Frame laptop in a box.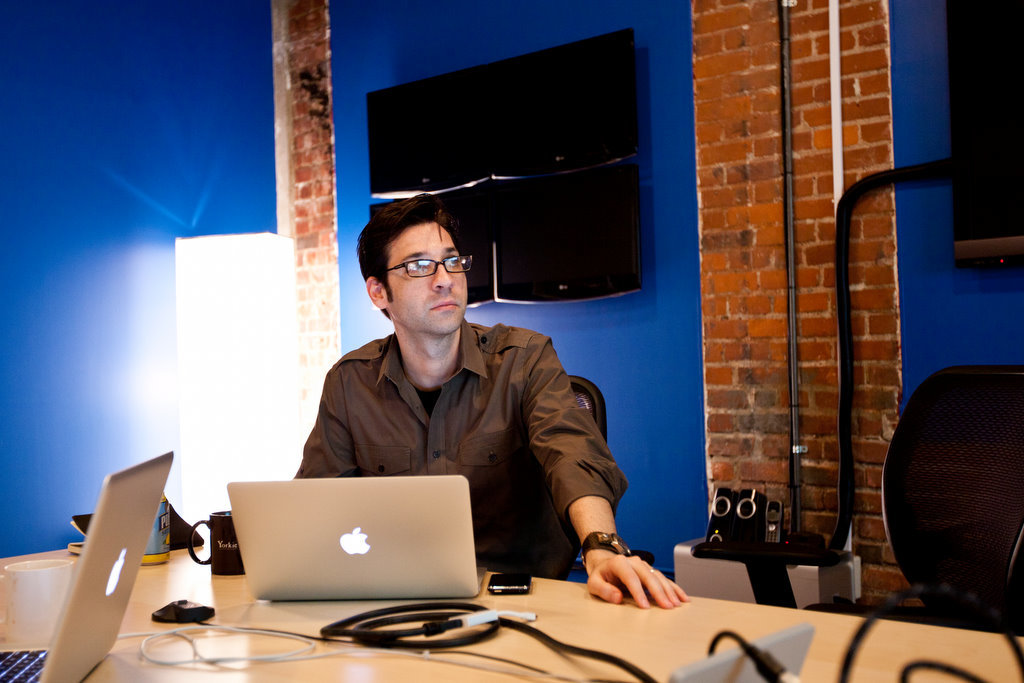
[220, 478, 483, 620].
